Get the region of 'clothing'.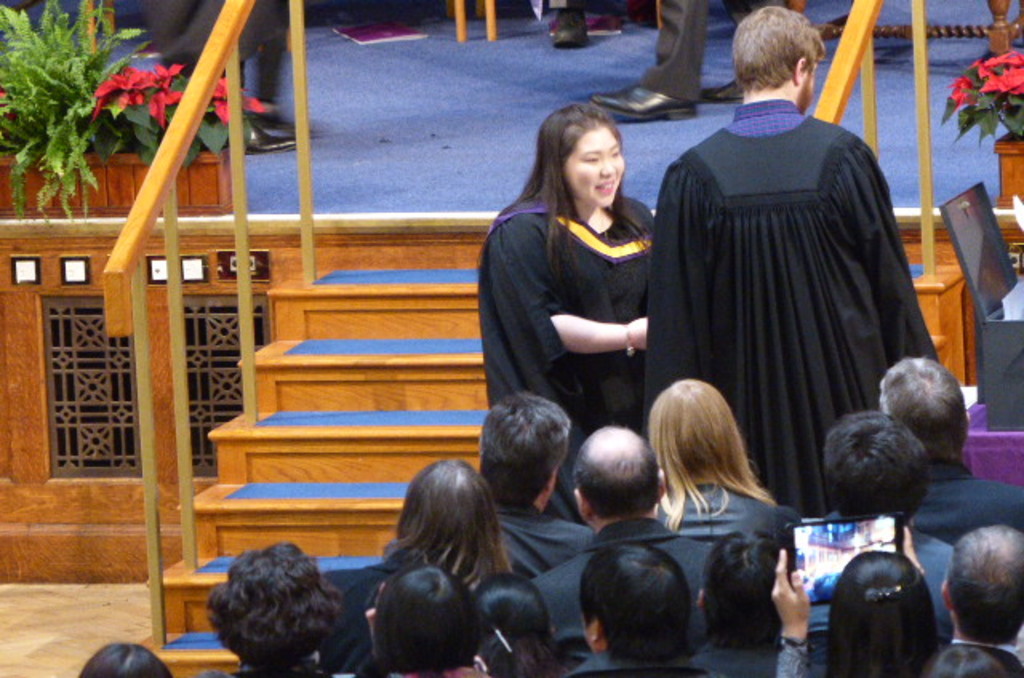
region(651, 67, 941, 529).
